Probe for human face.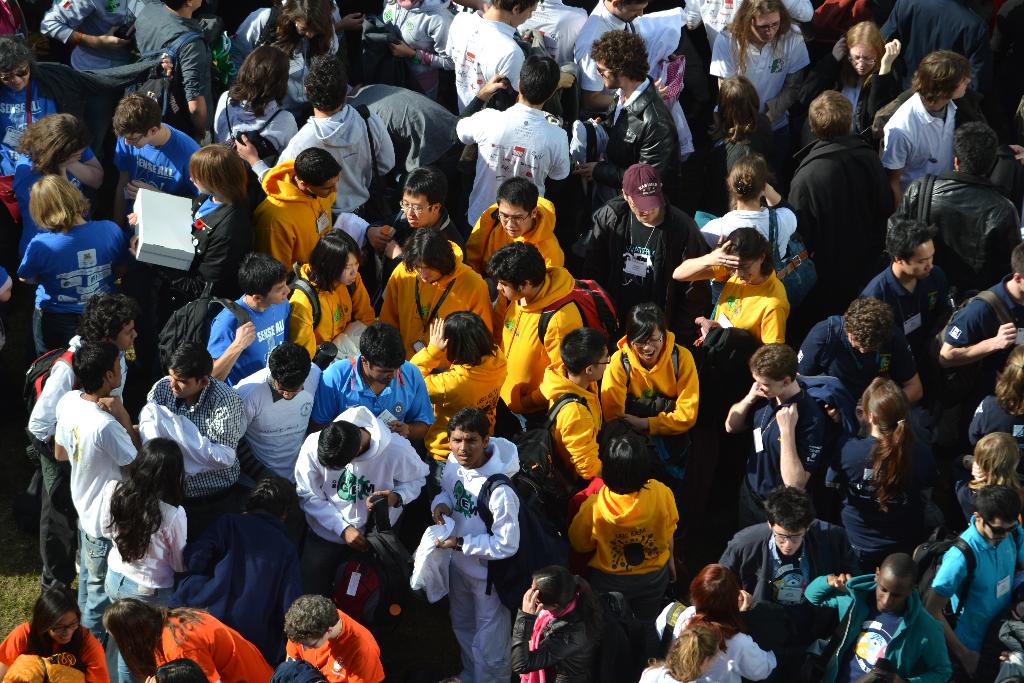
Probe result: box=[877, 579, 904, 613].
